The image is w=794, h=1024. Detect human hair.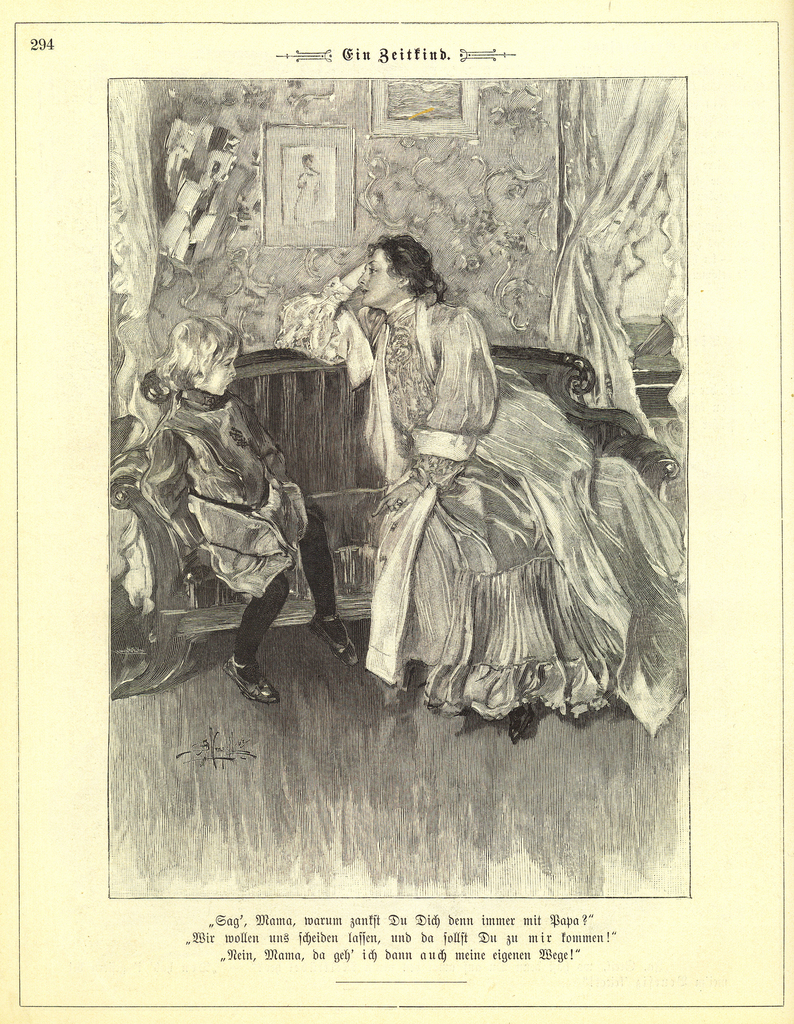
Detection: {"x1": 158, "y1": 316, "x2": 243, "y2": 397}.
